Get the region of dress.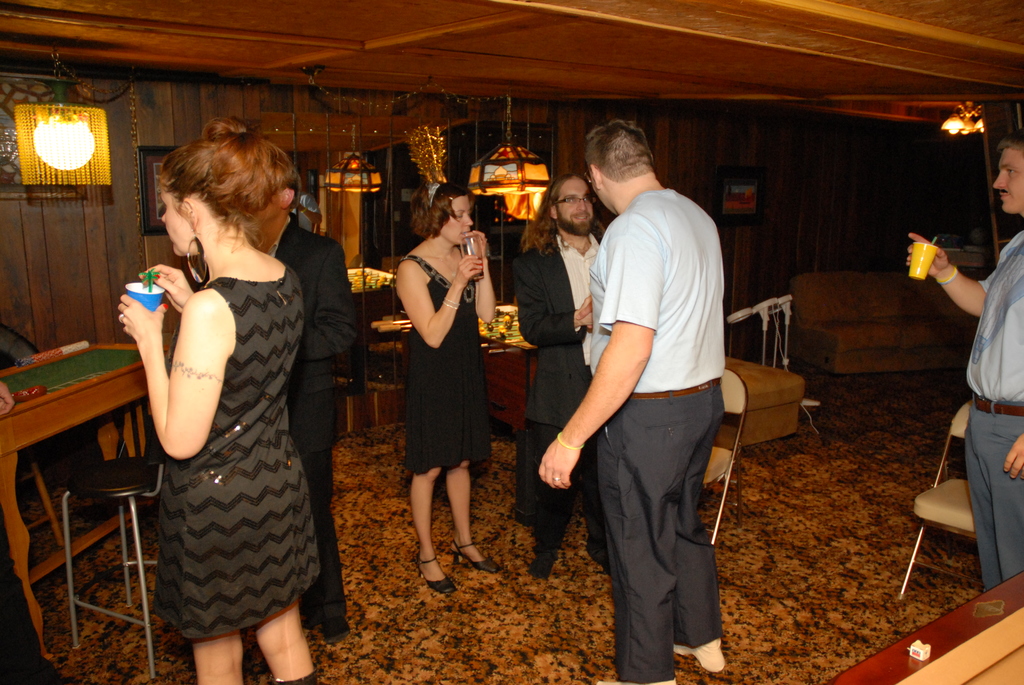
(left=405, top=253, right=493, bottom=476).
